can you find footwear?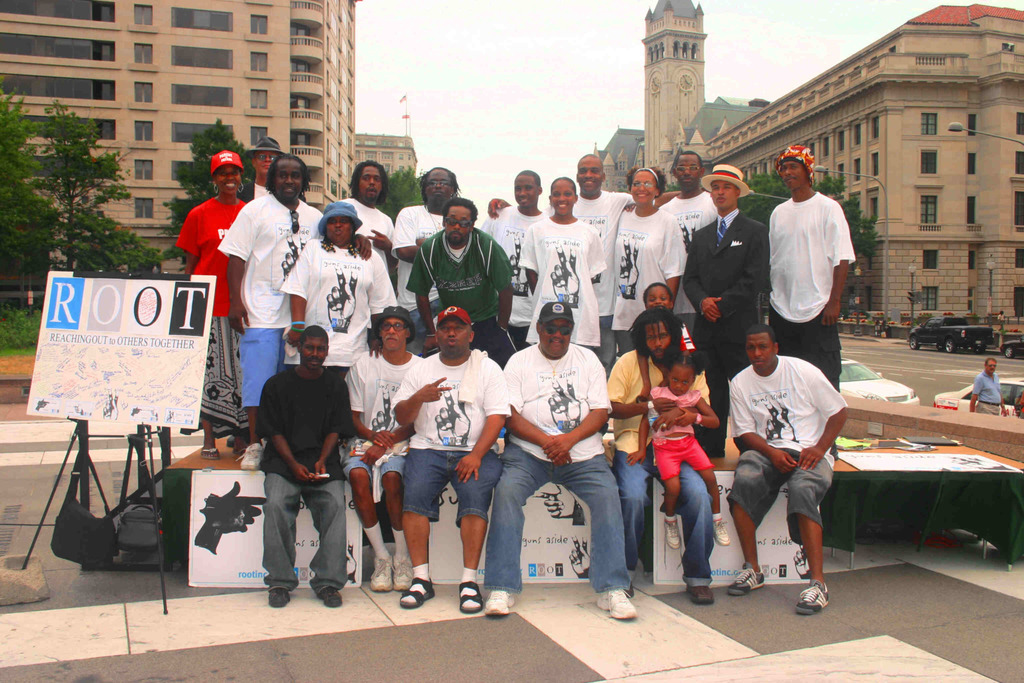
Yes, bounding box: bbox=(685, 584, 714, 607).
